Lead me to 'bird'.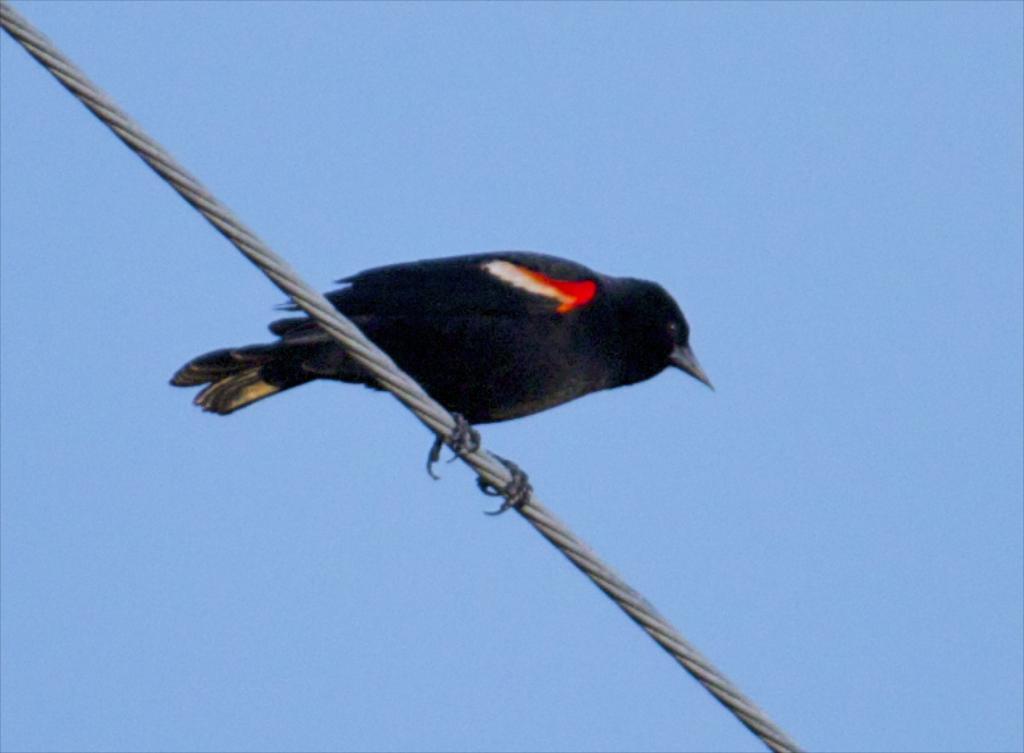
Lead to box(169, 250, 715, 510).
